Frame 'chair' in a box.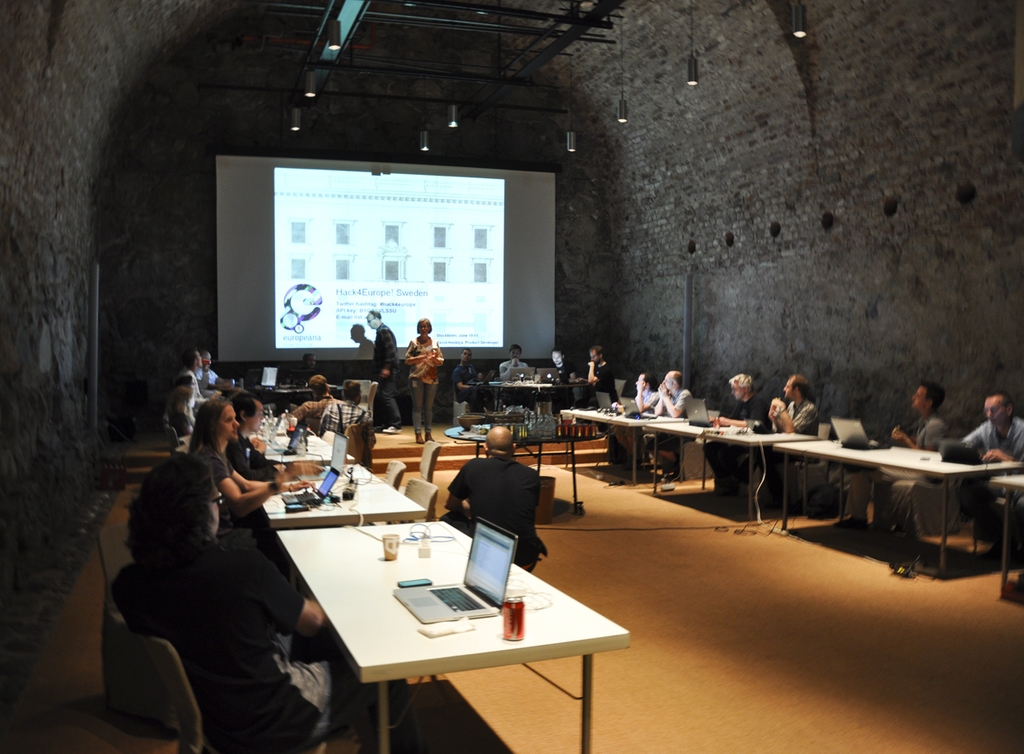
(left=391, top=474, right=436, bottom=525).
